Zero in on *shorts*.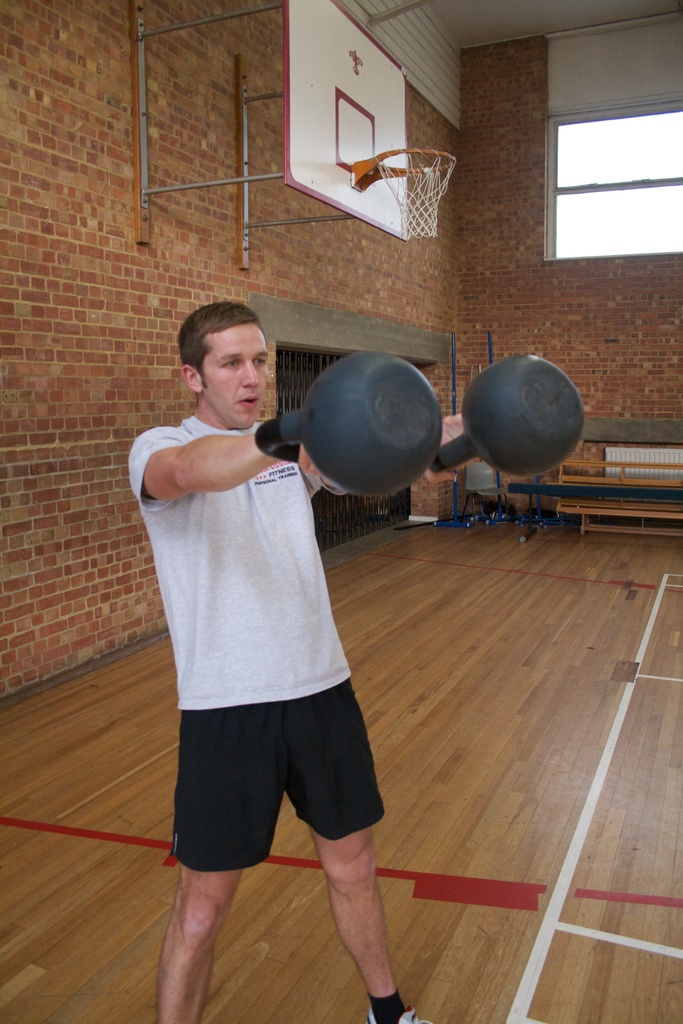
Zeroed in: (173,707,385,858).
